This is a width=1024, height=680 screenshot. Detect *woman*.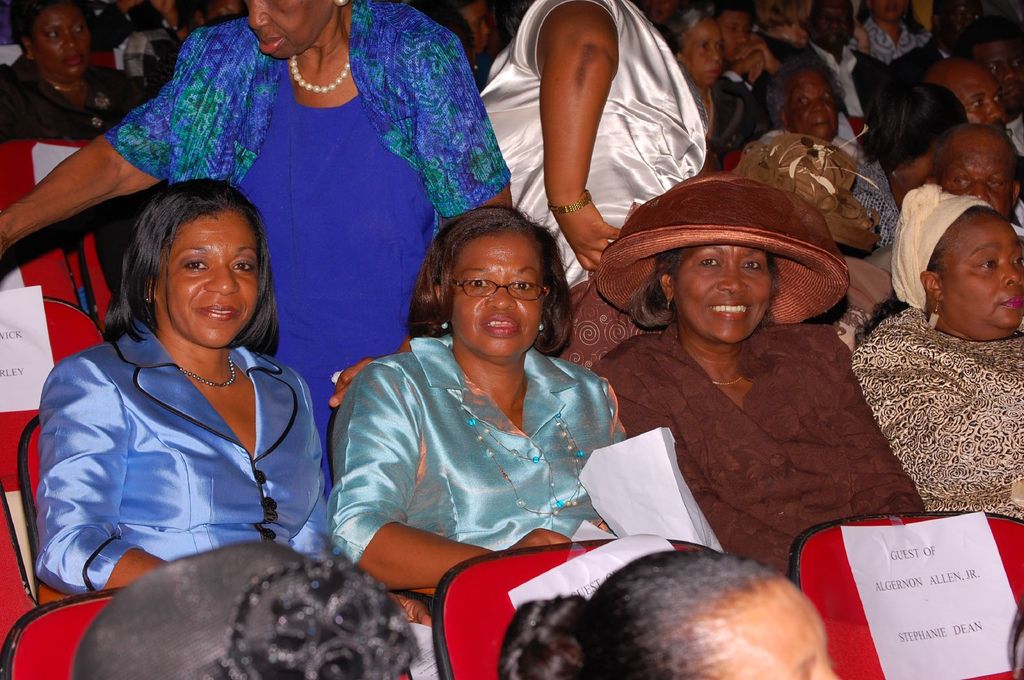
pyautogui.locateOnScreen(849, 180, 1023, 523).
